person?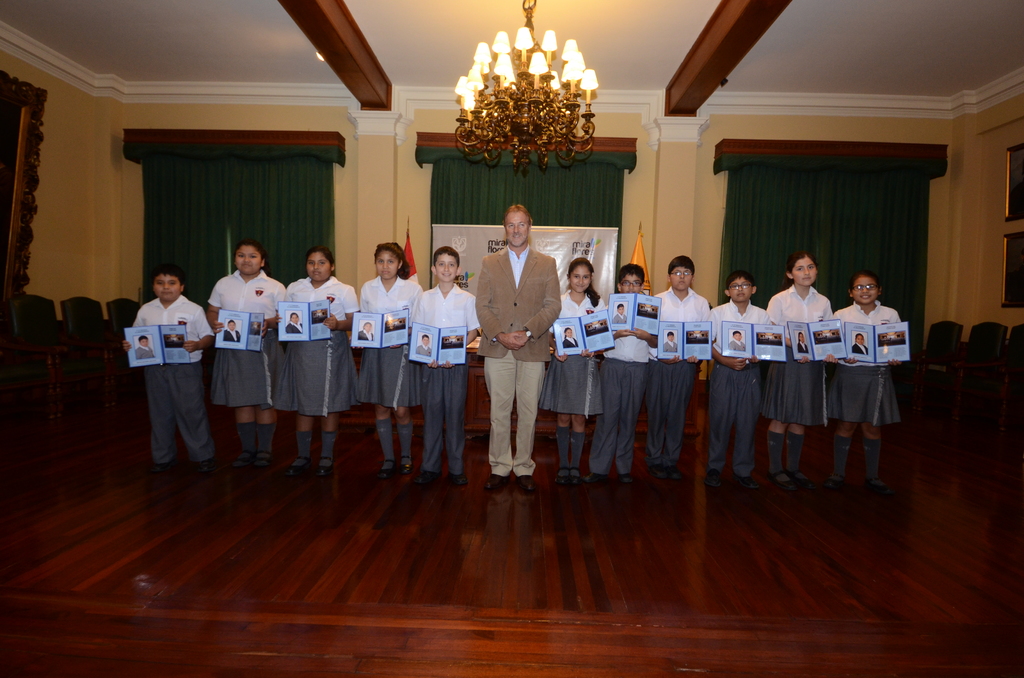
{"left": 664, "top": 334, "right": 678, "bottom": 350}
